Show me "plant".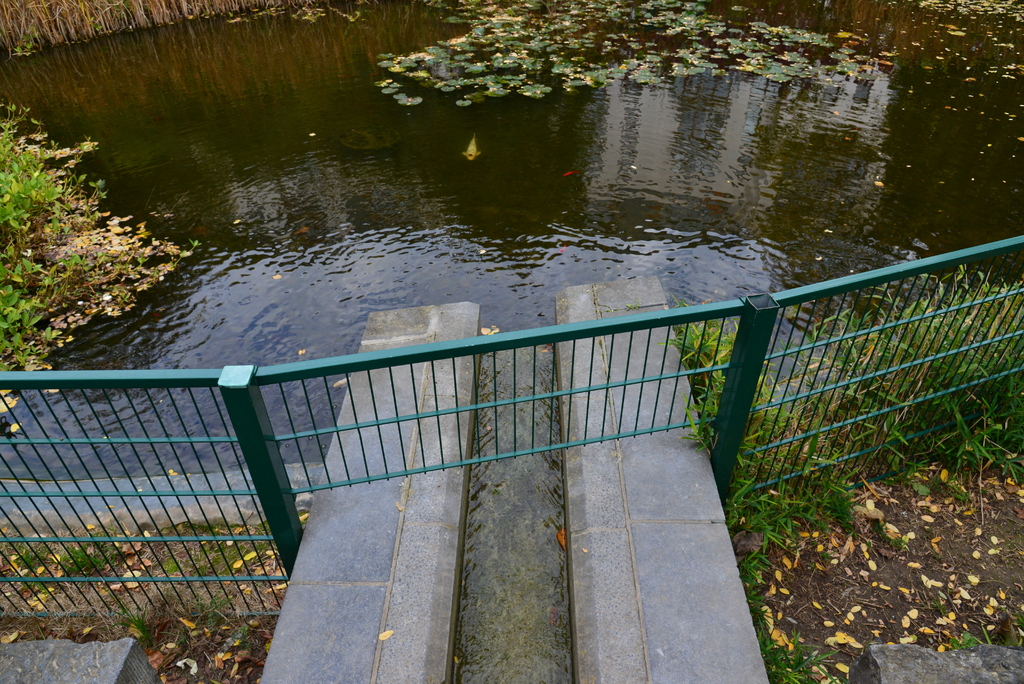
"plant" is here: 955 625 979 651.
